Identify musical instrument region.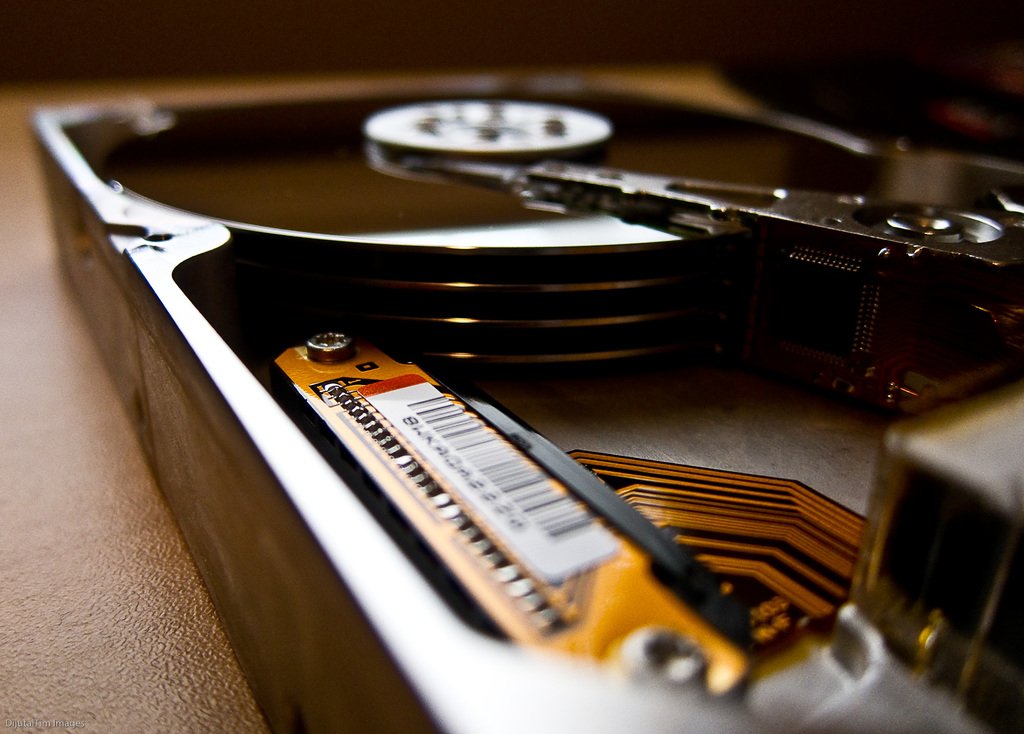
Region: 88, 99, 1012, 678.
